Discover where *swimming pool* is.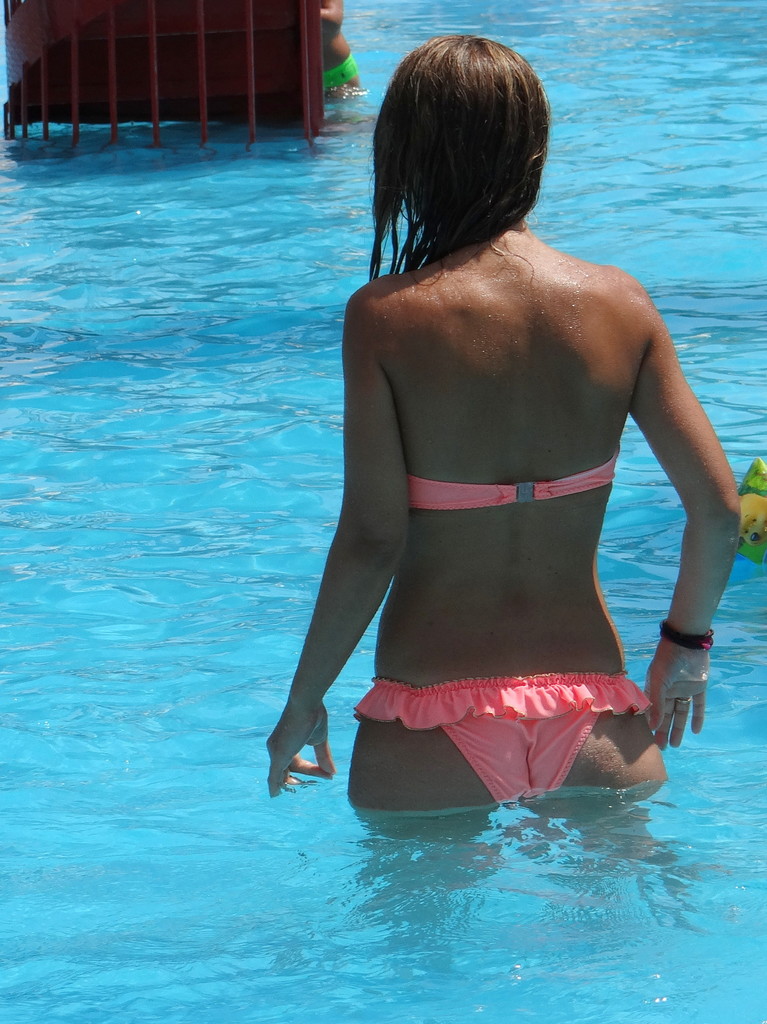
Discovered at [0,0,766,1023].
